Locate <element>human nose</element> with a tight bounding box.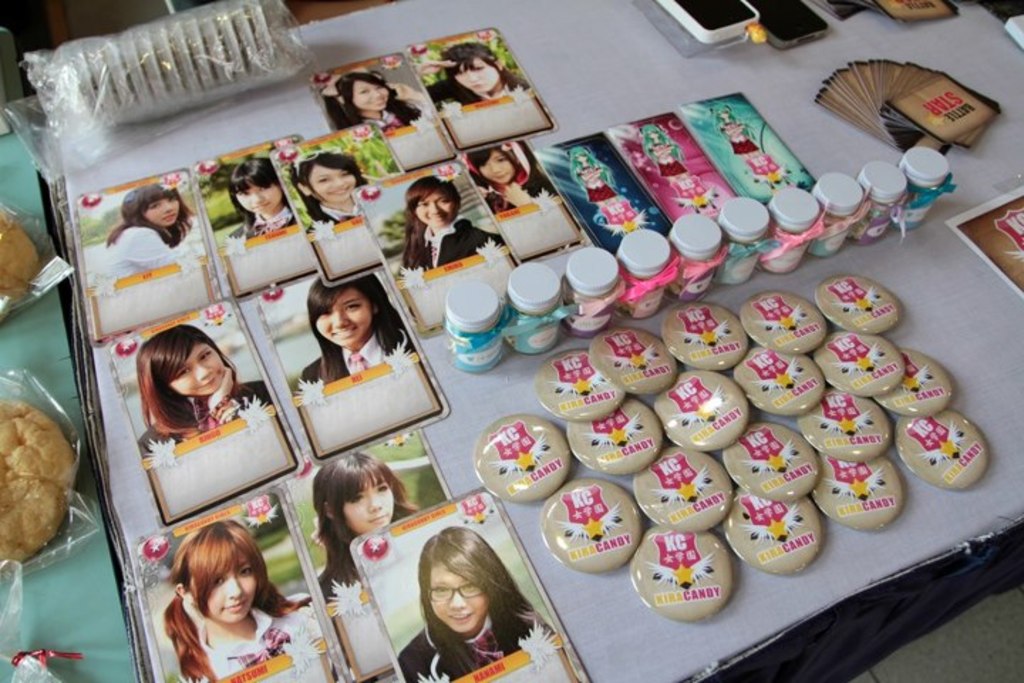
x1=449, y1=593, x2=462, y2=609.
